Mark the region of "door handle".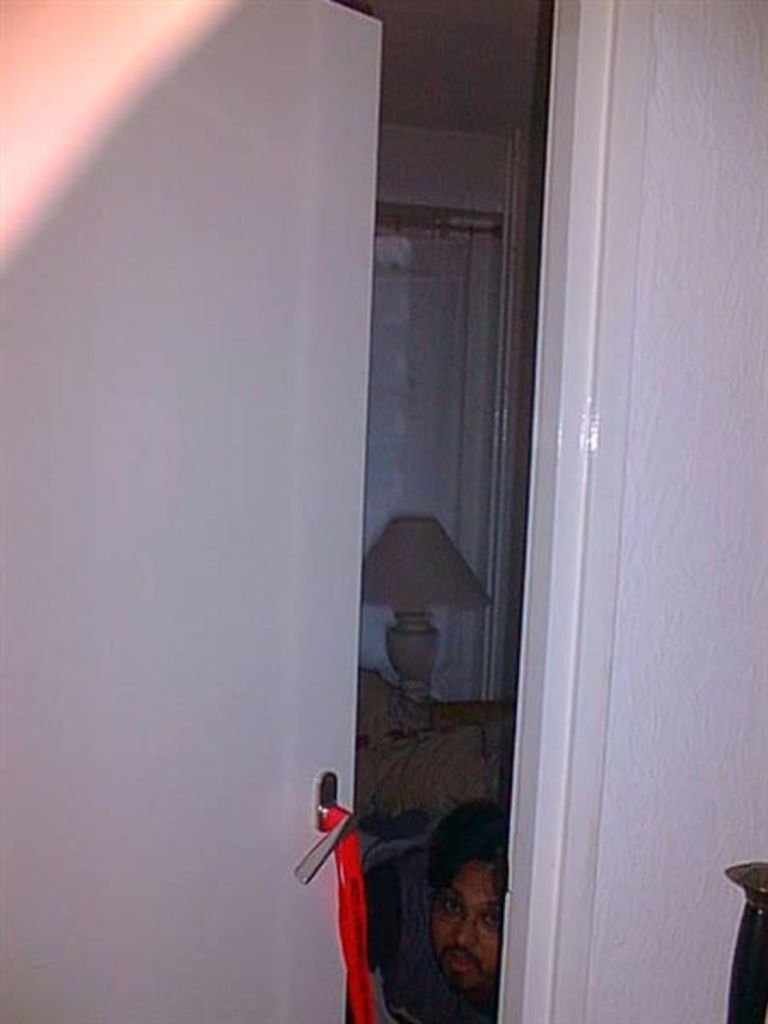
Region: 292:770:362:893.
